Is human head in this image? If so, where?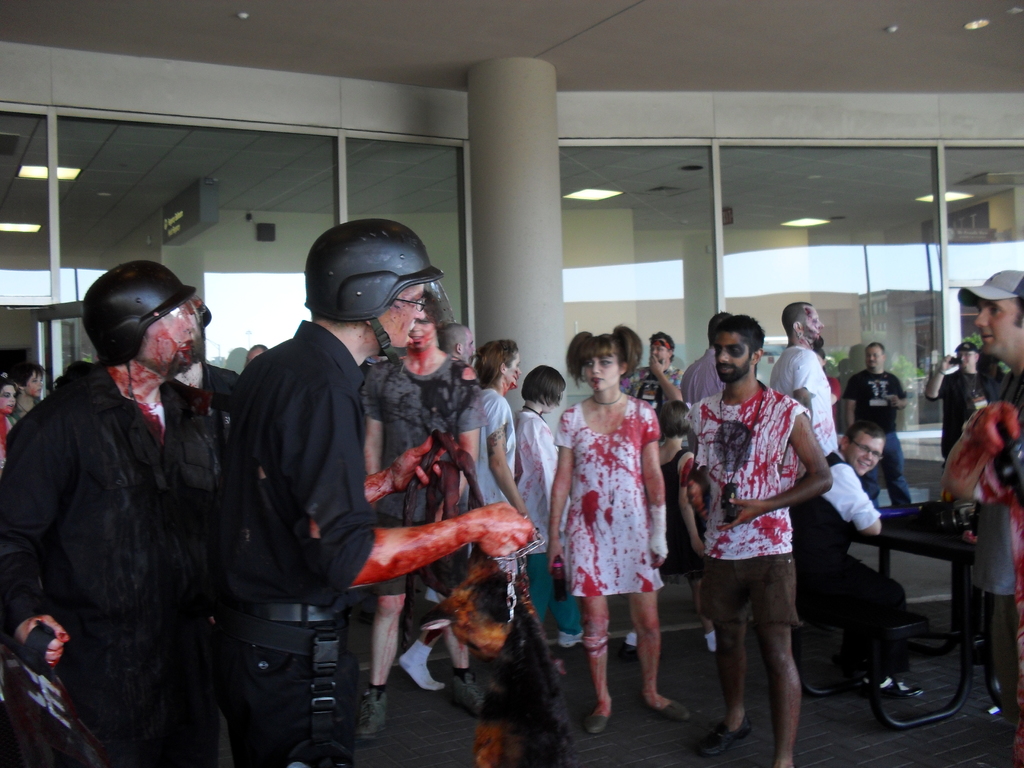
Yes, at bbox=[439, 321, 476, 362].
